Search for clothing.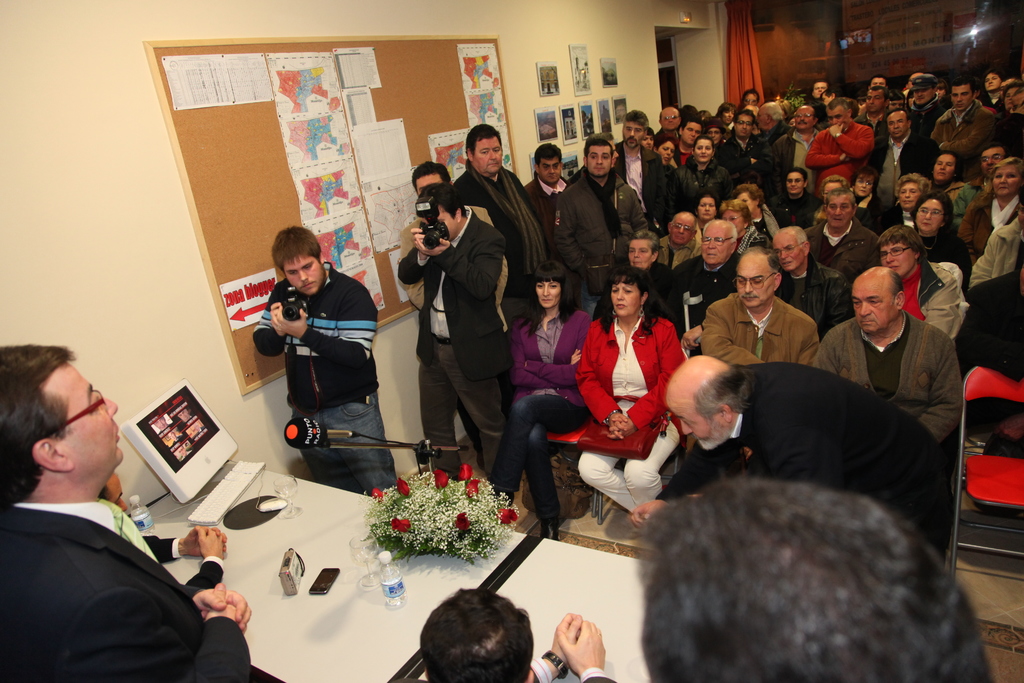
Found at box=[0, 500, 297, 682].
